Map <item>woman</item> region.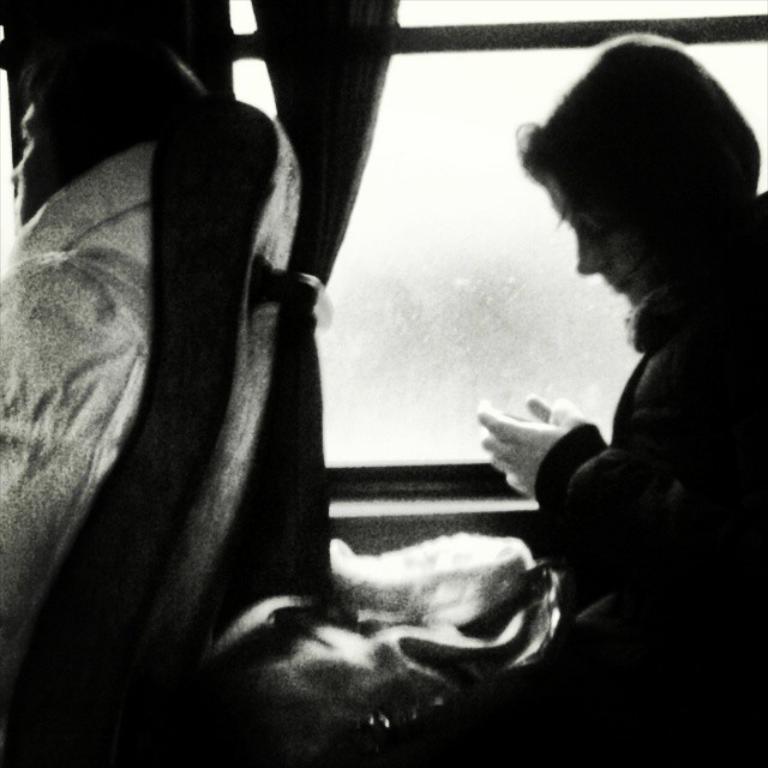
Mapped to detection(479, 19, 767, 607).
